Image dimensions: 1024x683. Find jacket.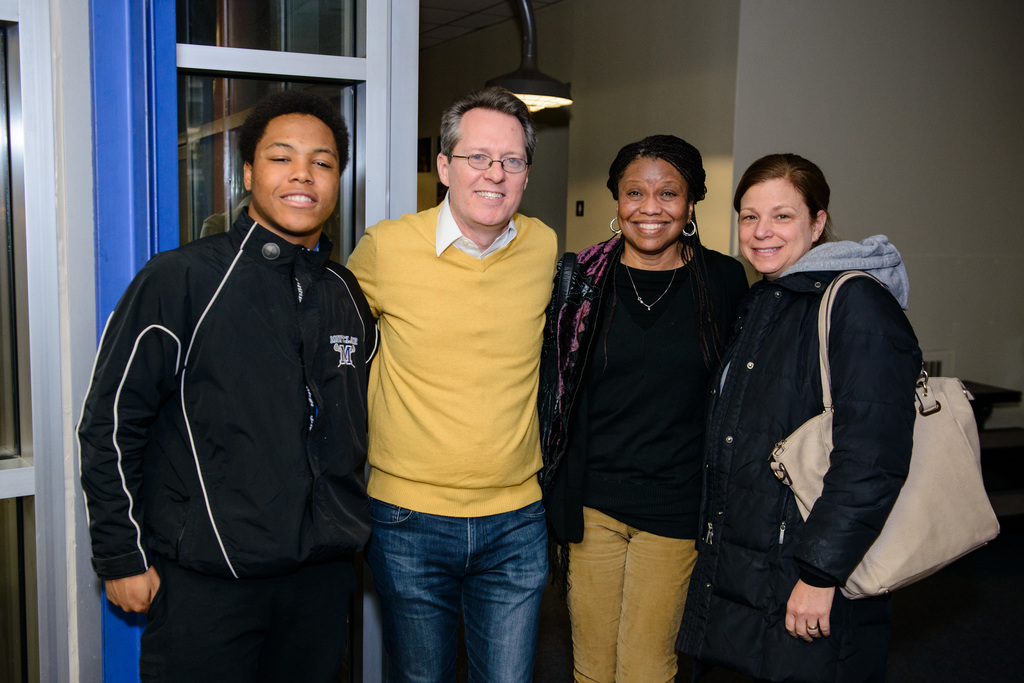
bbox=(670, 271, 921, 681).
